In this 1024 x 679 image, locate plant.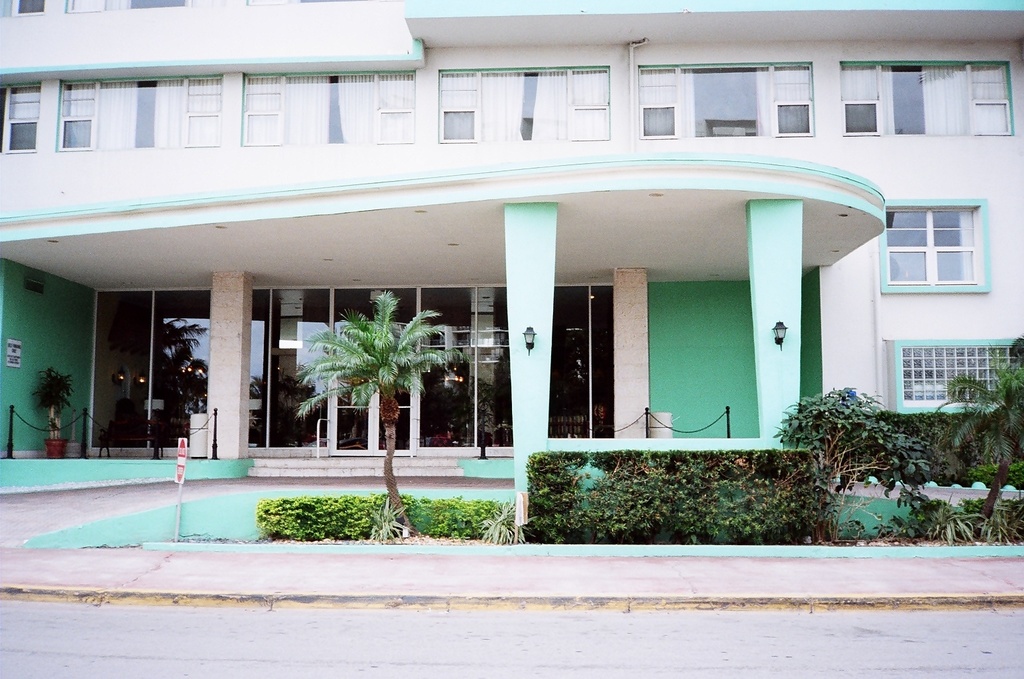
Bounding box: crop(940, 507, 986, 541).
